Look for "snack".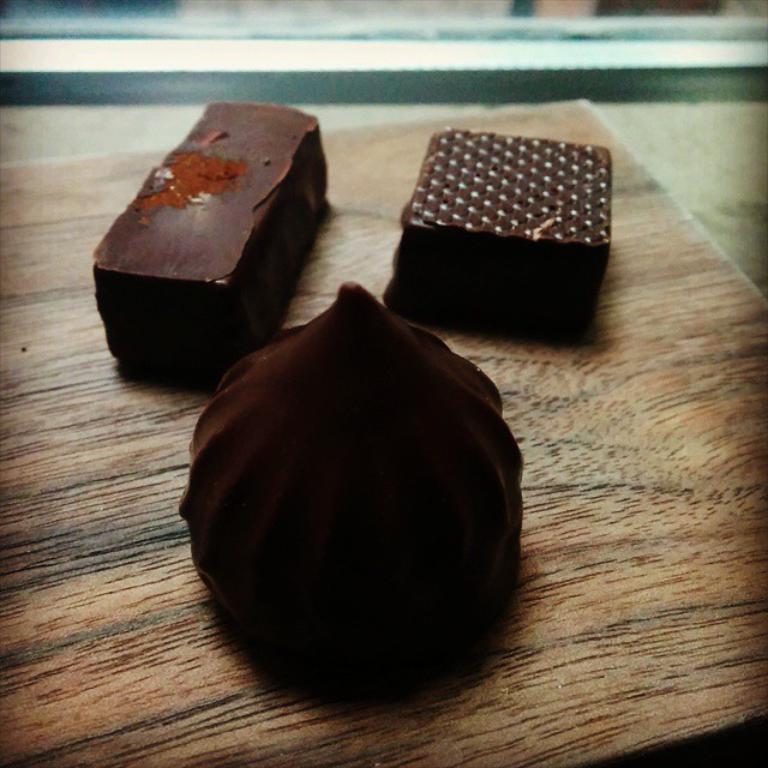
Found: region(119, 97, 329, 366).
